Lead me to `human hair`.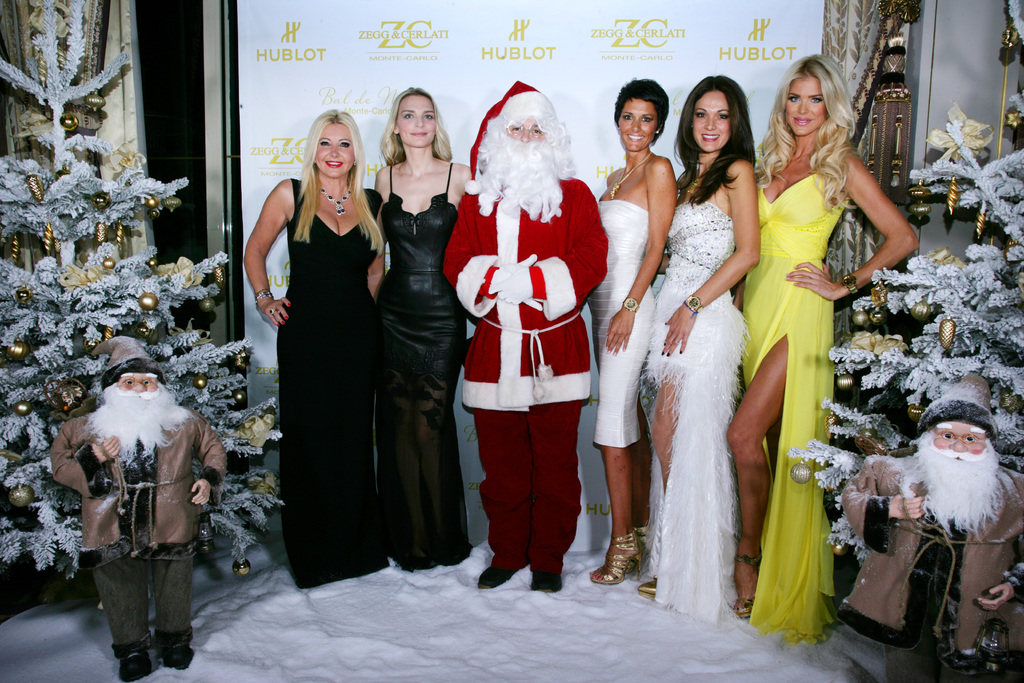
Lead to locate(380, 86, 454, 169).
